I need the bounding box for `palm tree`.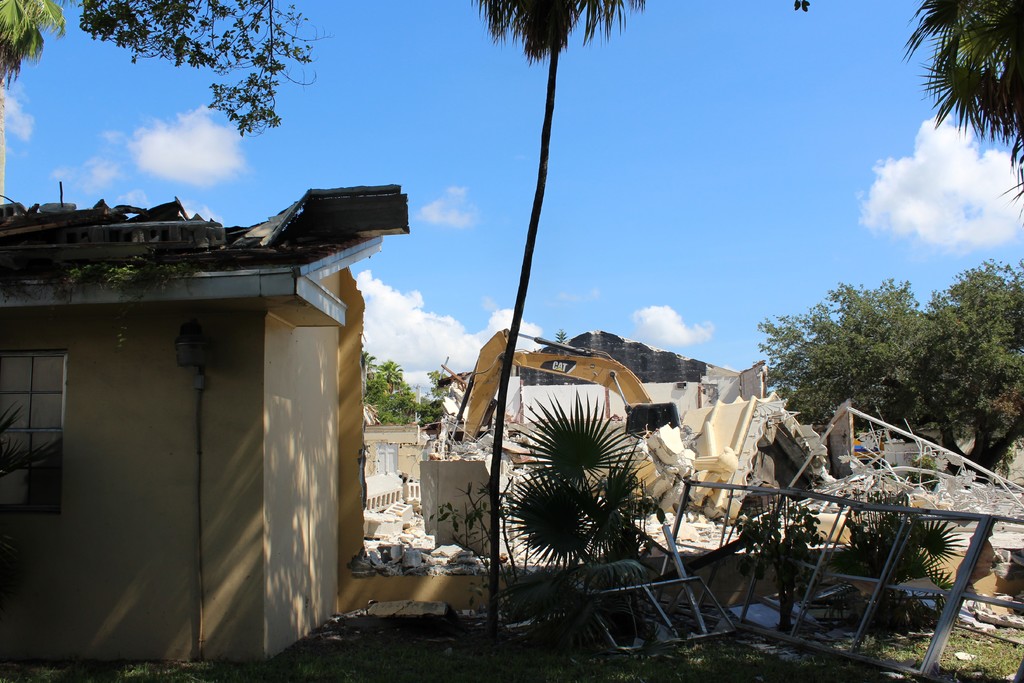
Here it is: {"x1": 488, "y1": 431, "x2": 668, "y2": 609}.
